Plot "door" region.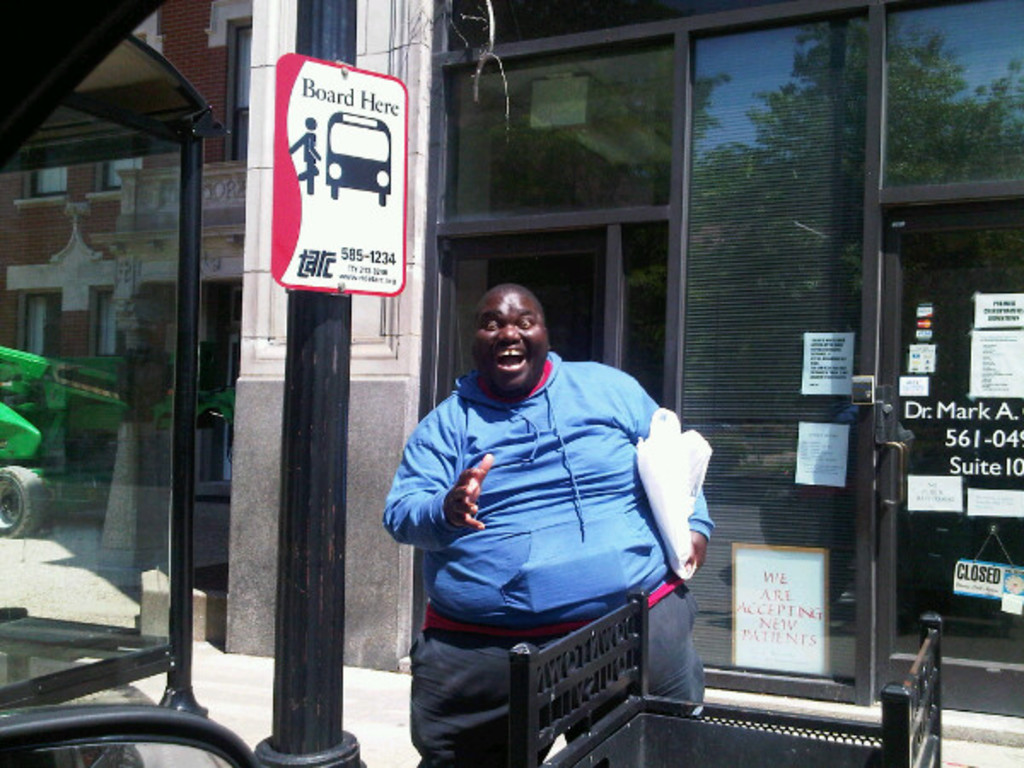
Plotted at <bbox>403, 225, 602, 645</bbox>.
